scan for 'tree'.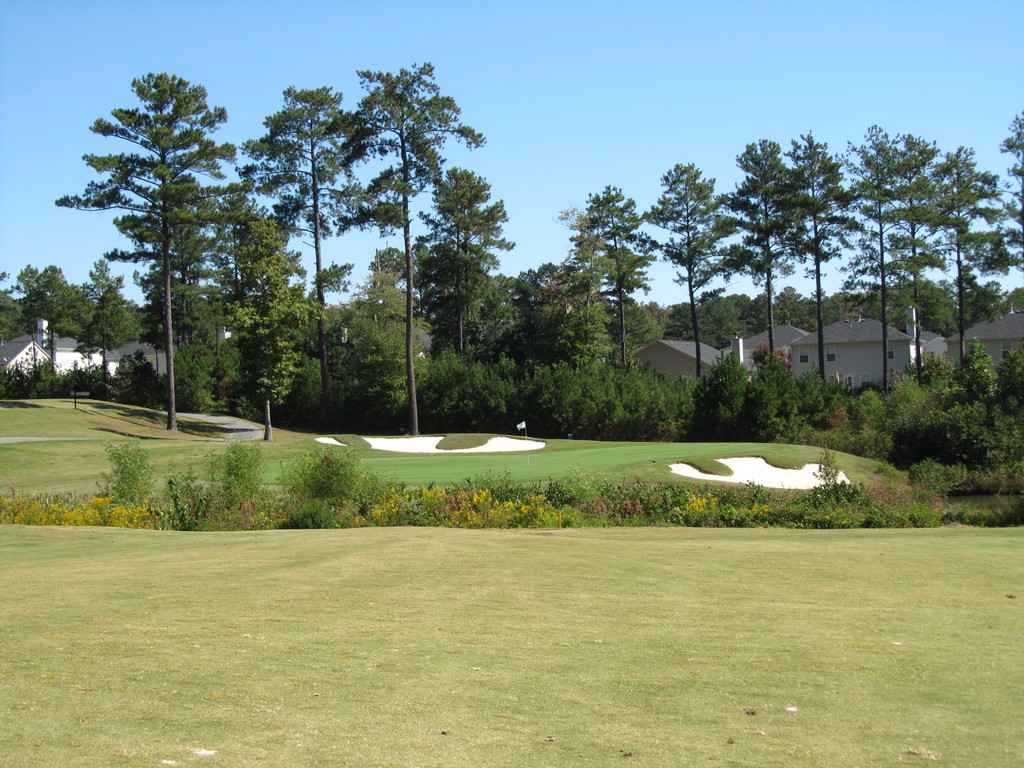
Scan result: detection(234, 83, 373, 436).
